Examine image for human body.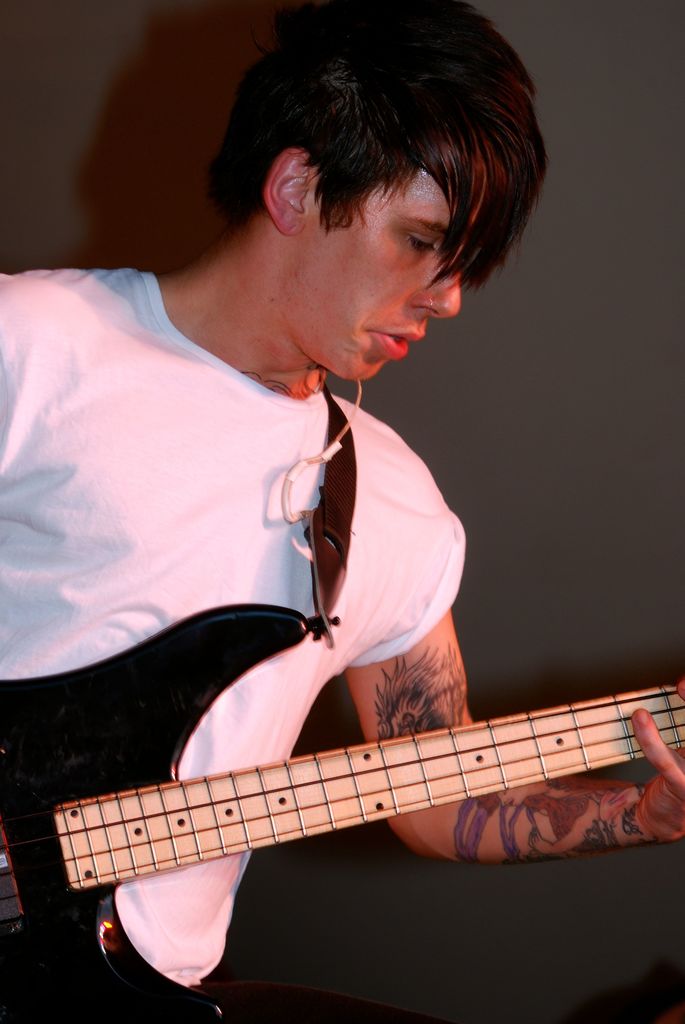
Examination result: {"left": 1, "top": 1, "right": 546, "bottom": 1010}.
